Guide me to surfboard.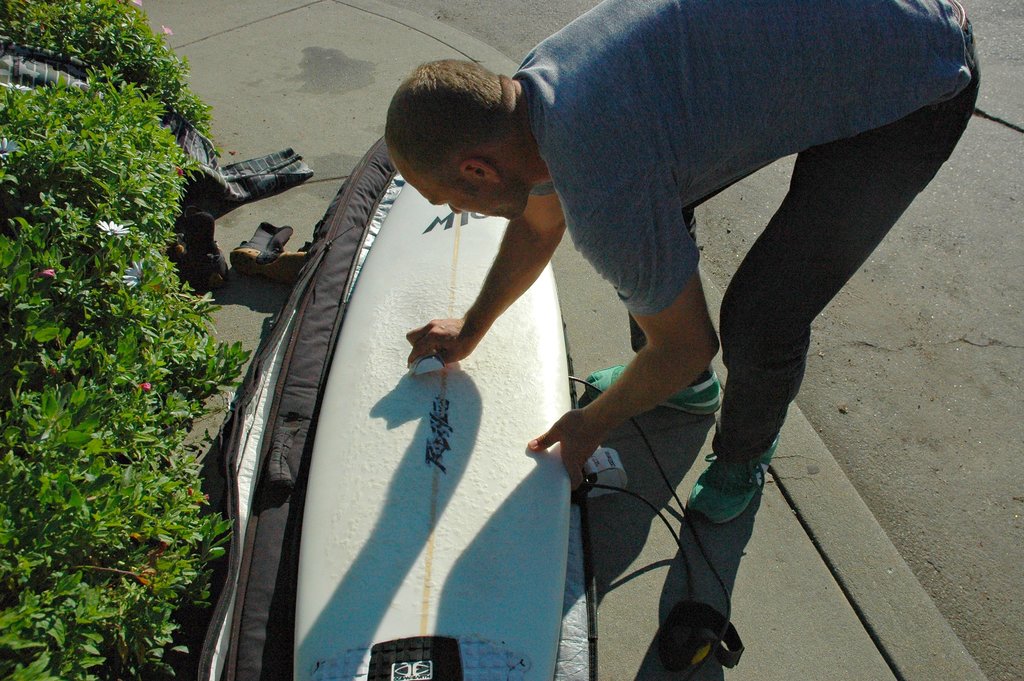
Guidance: 286 183 573 680.
